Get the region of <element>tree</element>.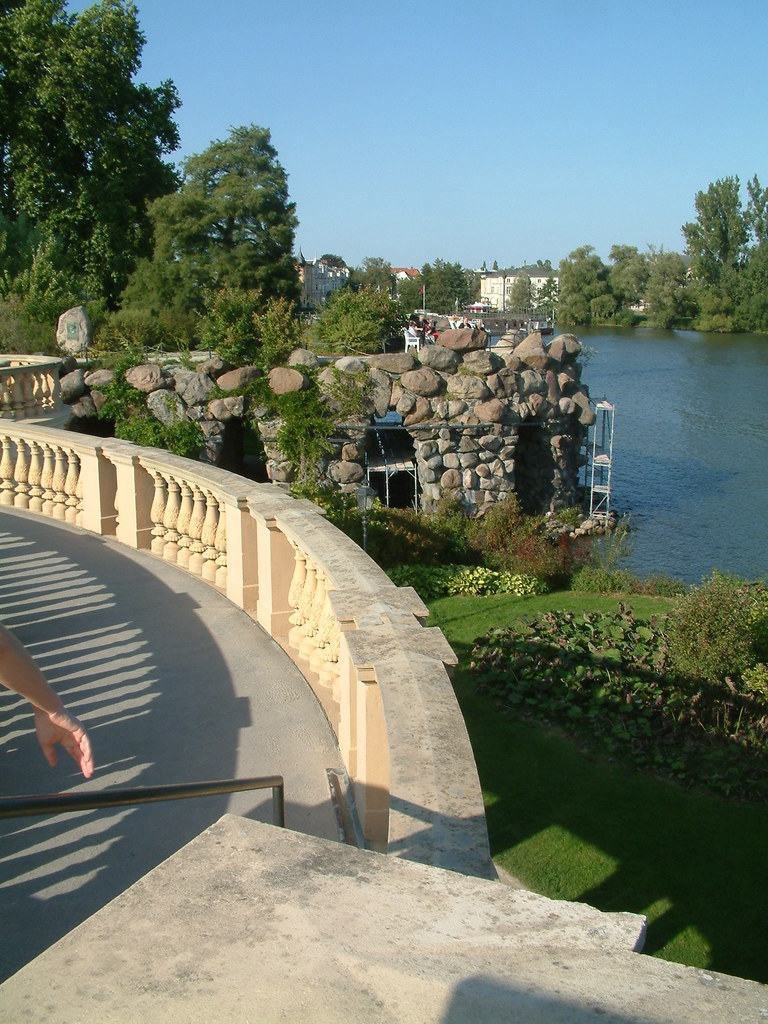
rect(666, 572, 767, 689).
